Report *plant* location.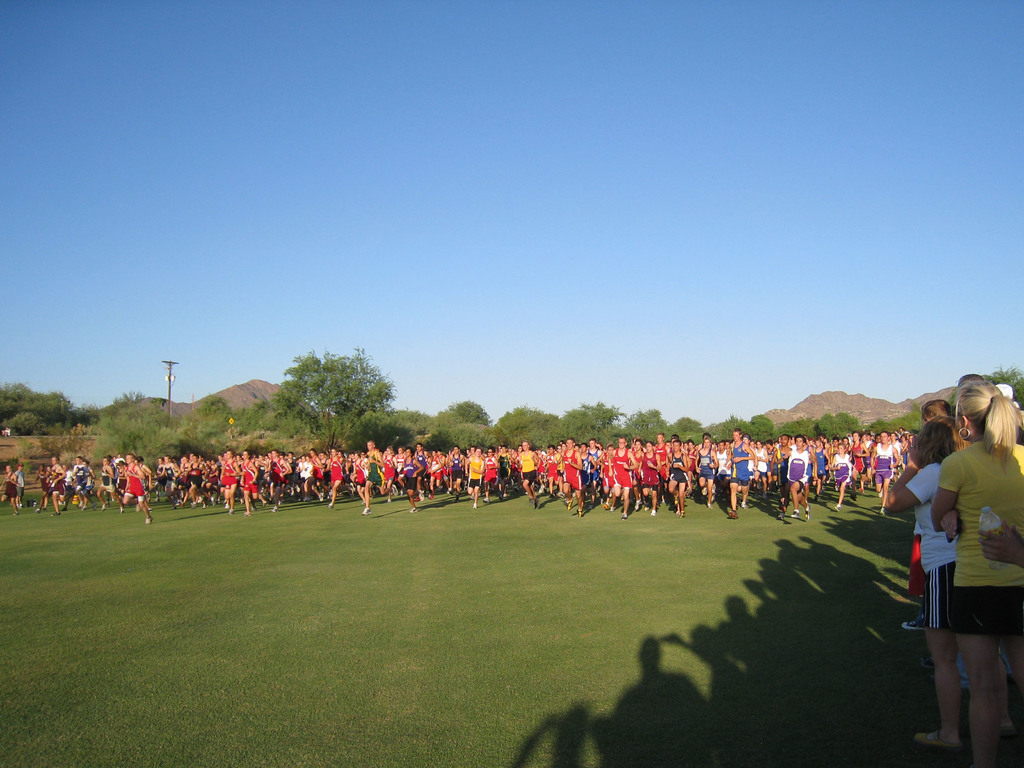
Report: Rect(743, 414, 771, 462).
